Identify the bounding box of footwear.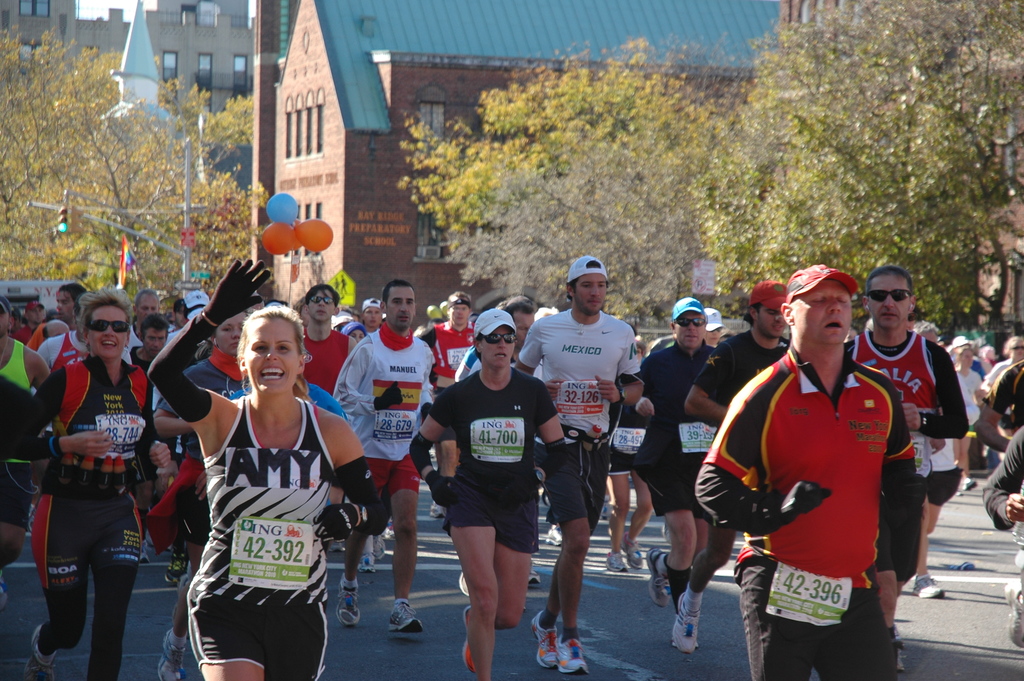
<bbox>548, 528, 568, 546</bbox>.
